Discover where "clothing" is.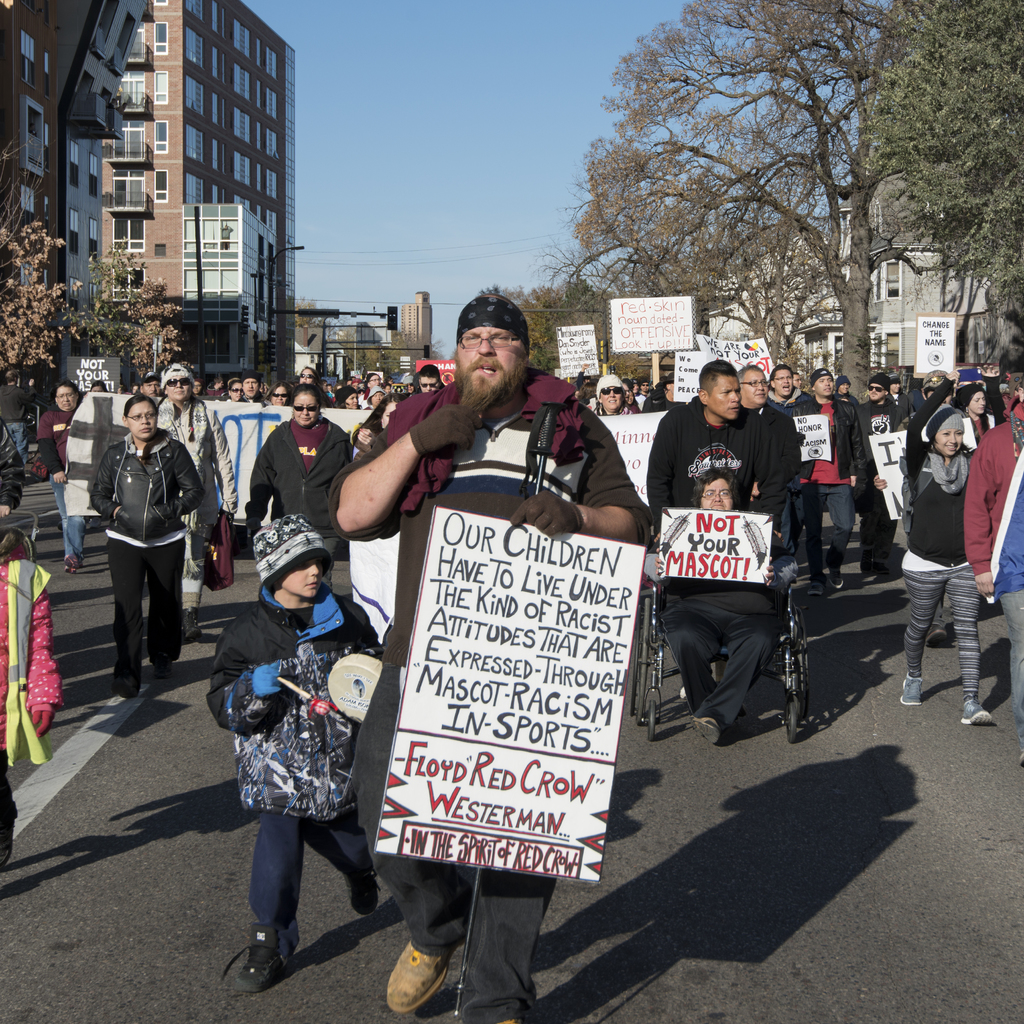
Discovered at <bbox>0, 532, 60, 868</bbox>.
